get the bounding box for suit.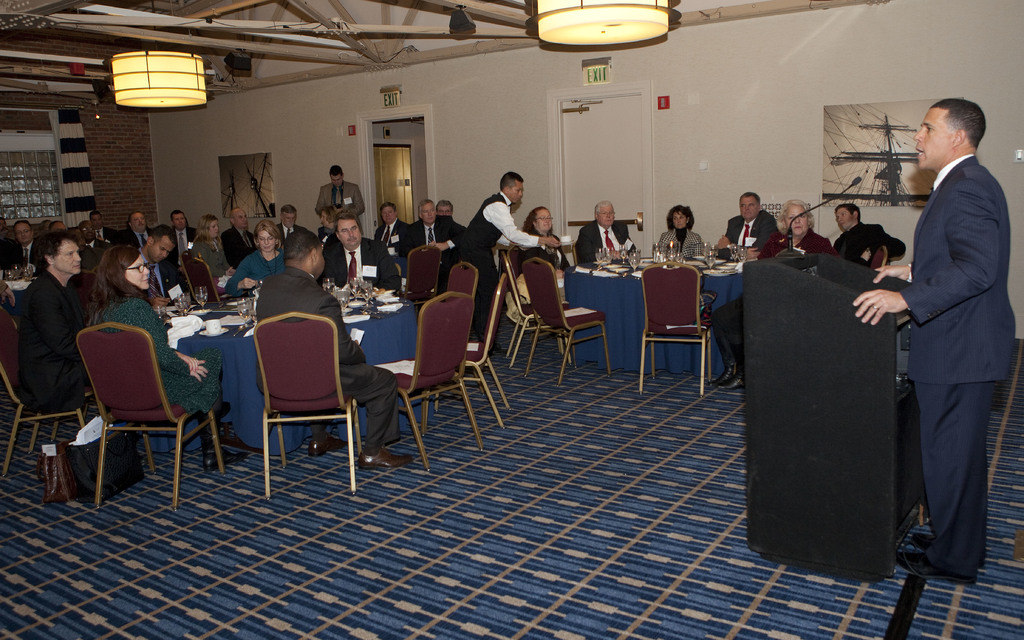
bbox=(186, 237, 231, 273).
